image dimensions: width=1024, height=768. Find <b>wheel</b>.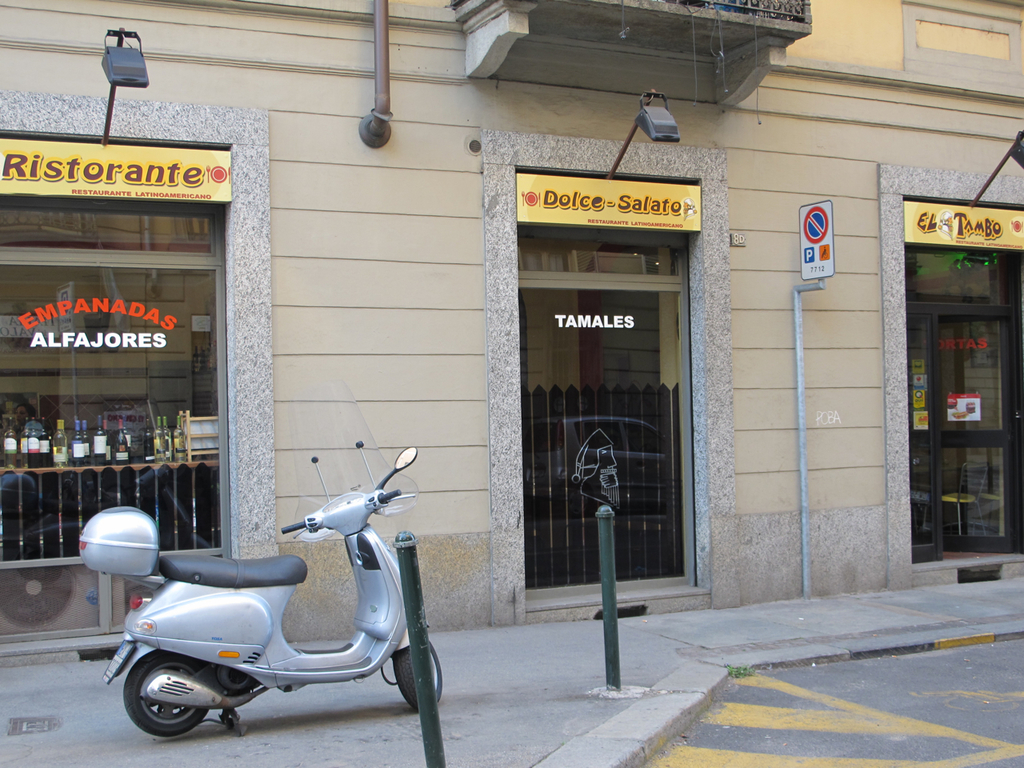
(left=393, top=642, right=442, bottom=712).
